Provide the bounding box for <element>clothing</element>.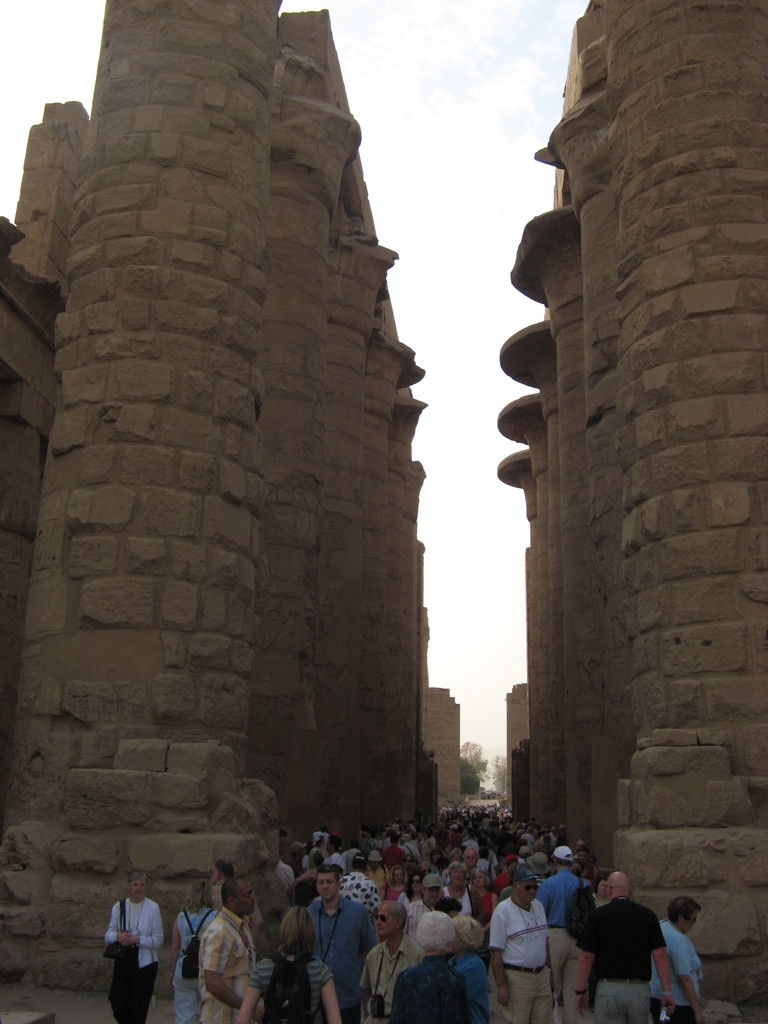
<bbox>362, 937, 417, 1023</bbox>.
